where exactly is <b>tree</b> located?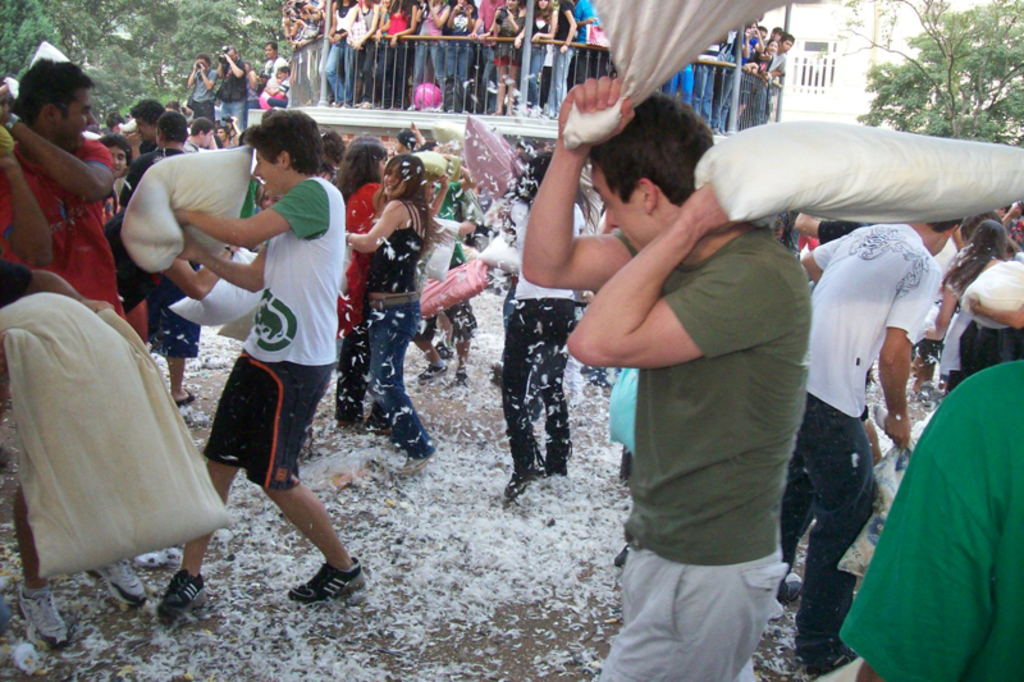
Its bounding box is bbox=(851, 10, 1007, 136).
